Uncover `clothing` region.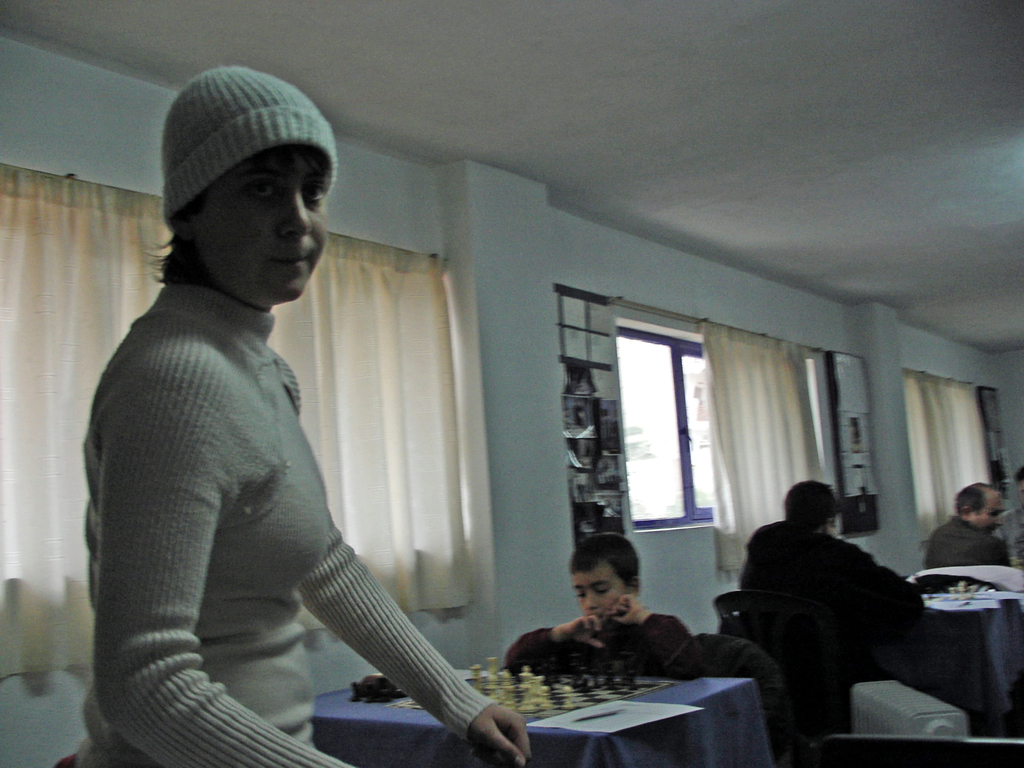
Uncovered: <bbox>49, 270, 488, 767</bbox>.
